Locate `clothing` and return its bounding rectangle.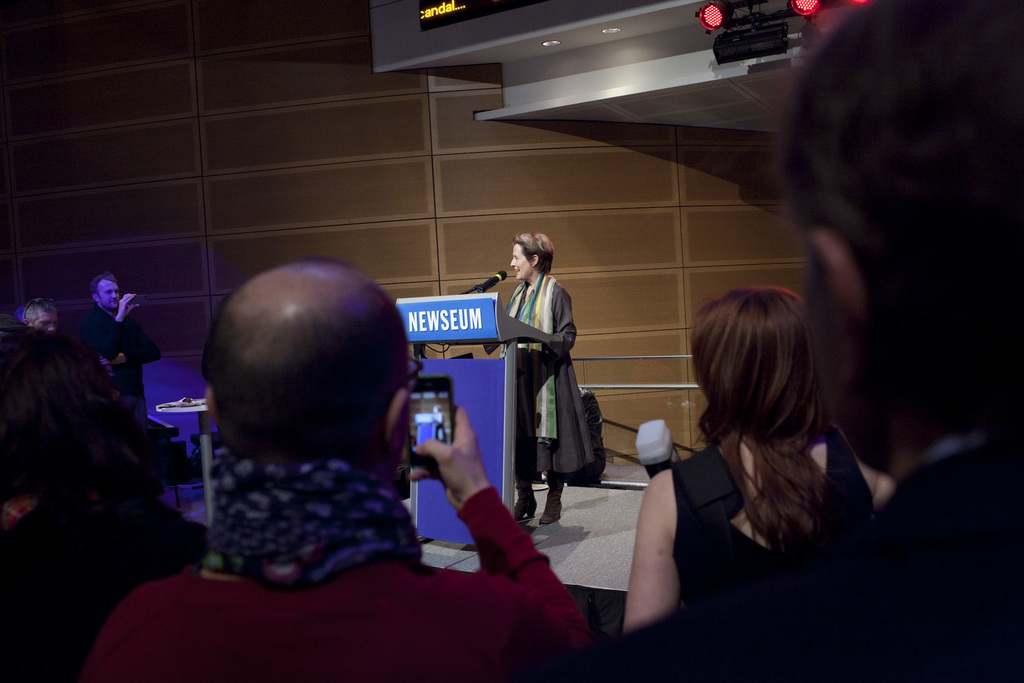
x1=499, y1=249, x2=598, y2=507.
